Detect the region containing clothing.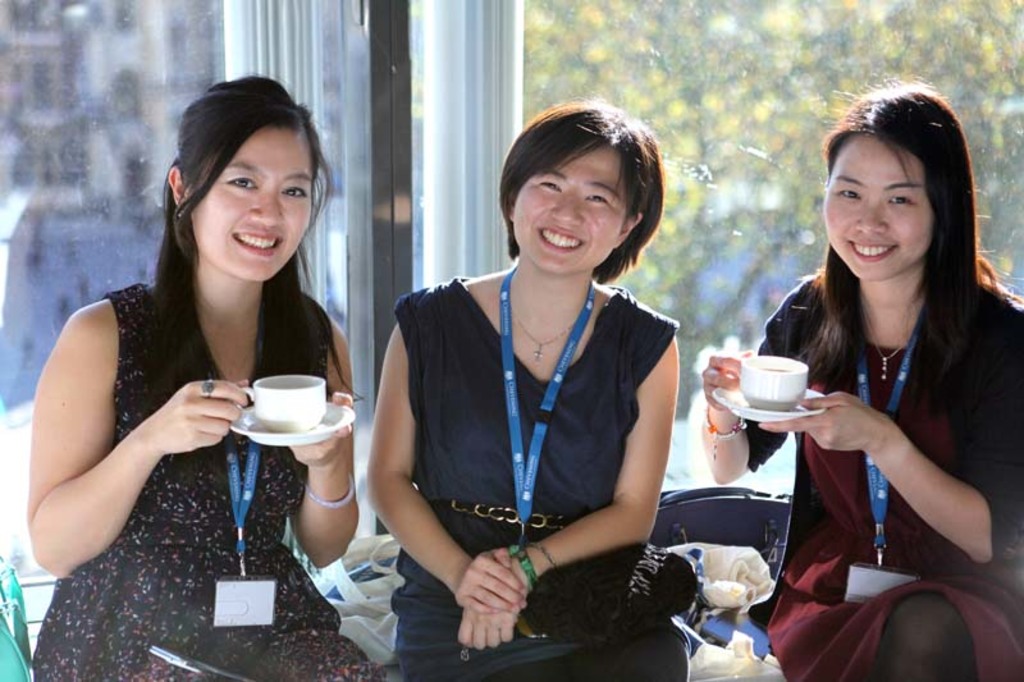
(380,282,701,679).
